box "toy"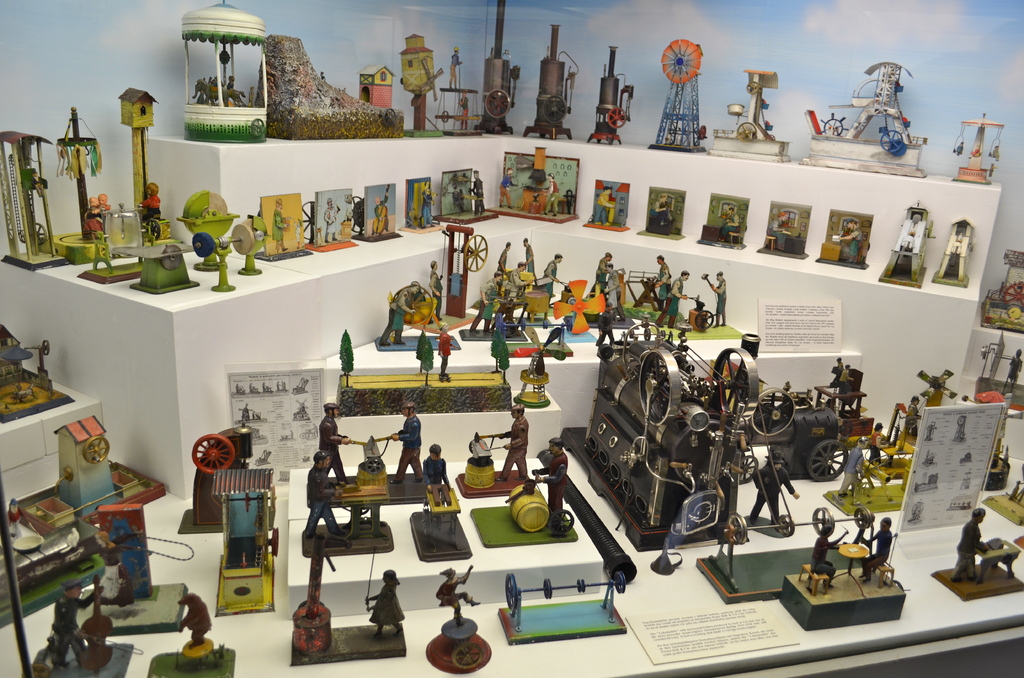
Rect(692, 263, 728, 324)
